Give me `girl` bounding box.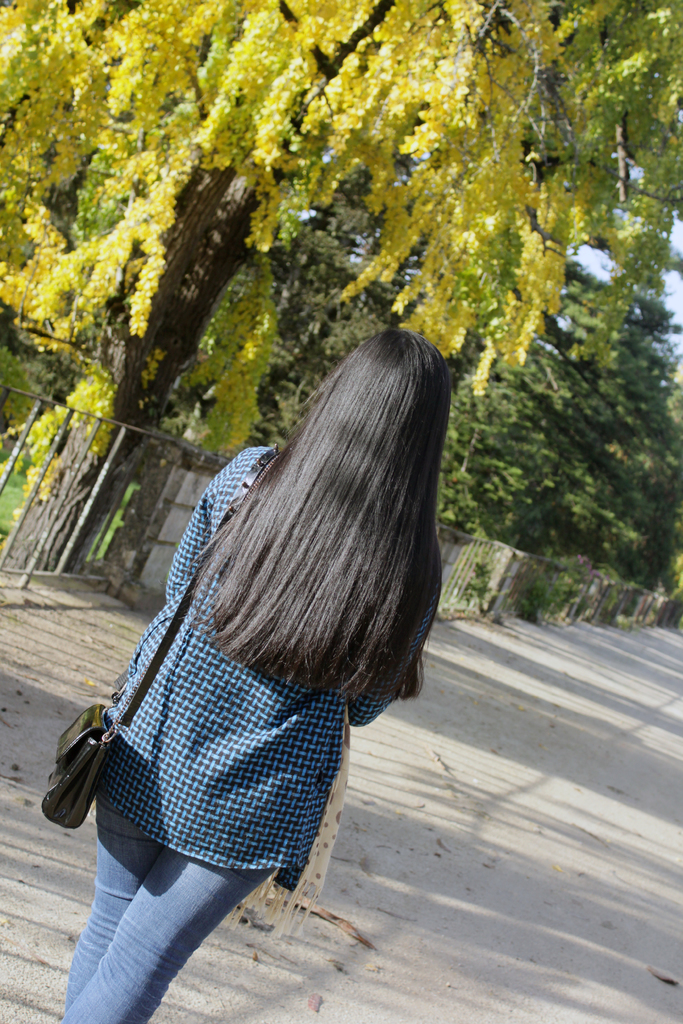
[27,325,442,1023].
